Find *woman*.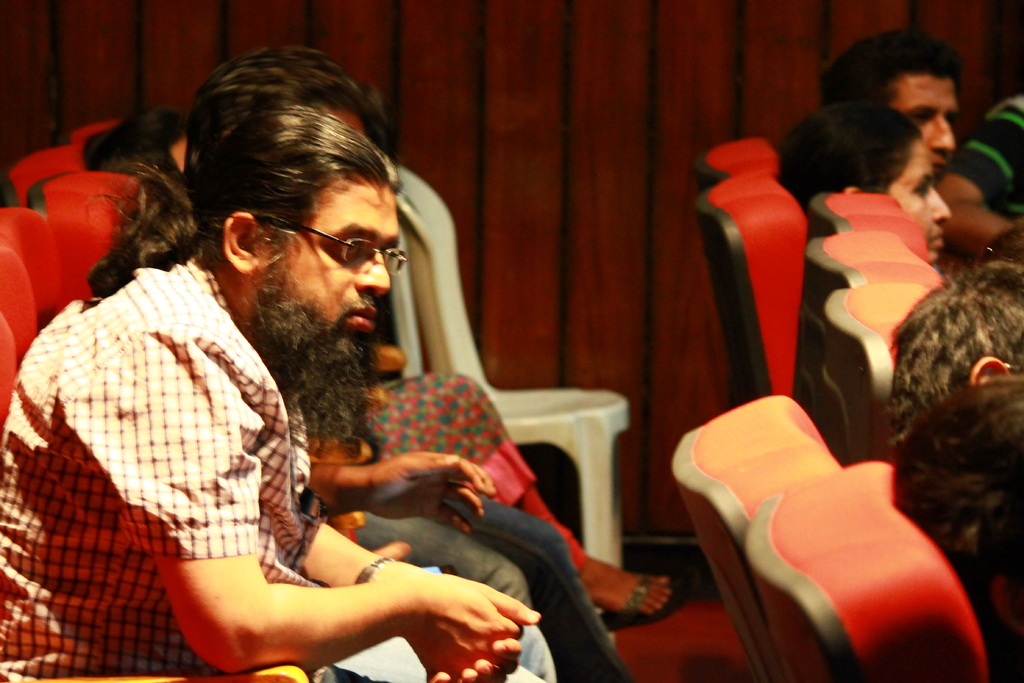
780/104/954/272.
